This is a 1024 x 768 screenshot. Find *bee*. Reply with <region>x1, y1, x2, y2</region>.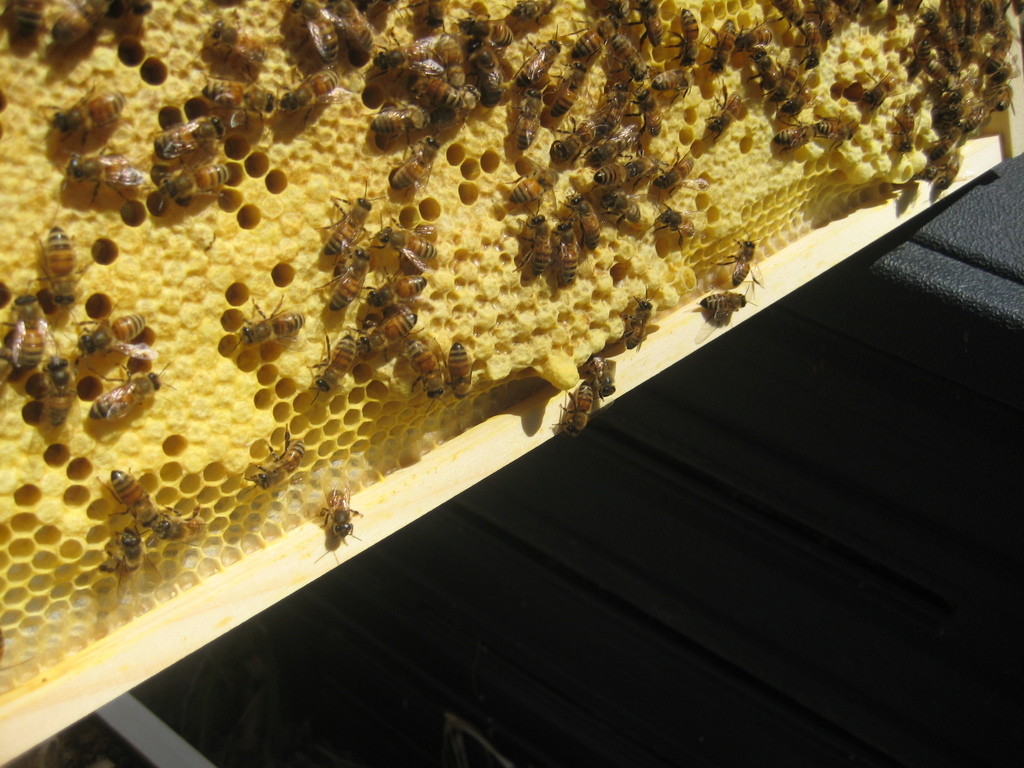
<region>984, 85, 1014, 127</region>.
